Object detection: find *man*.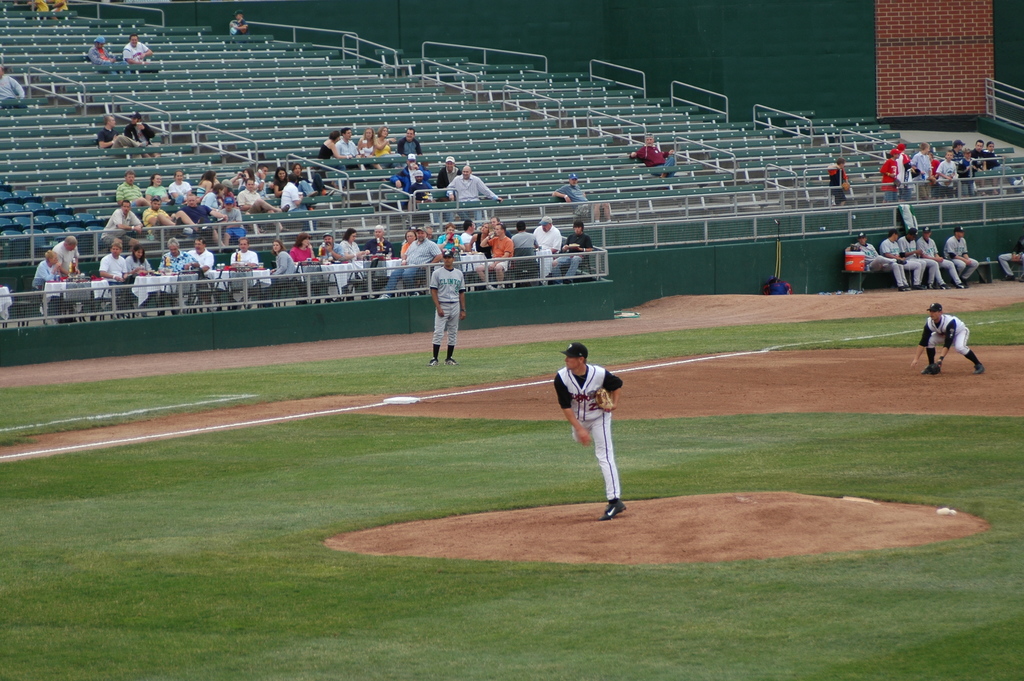
select_region(476, 225, 516, 289).
